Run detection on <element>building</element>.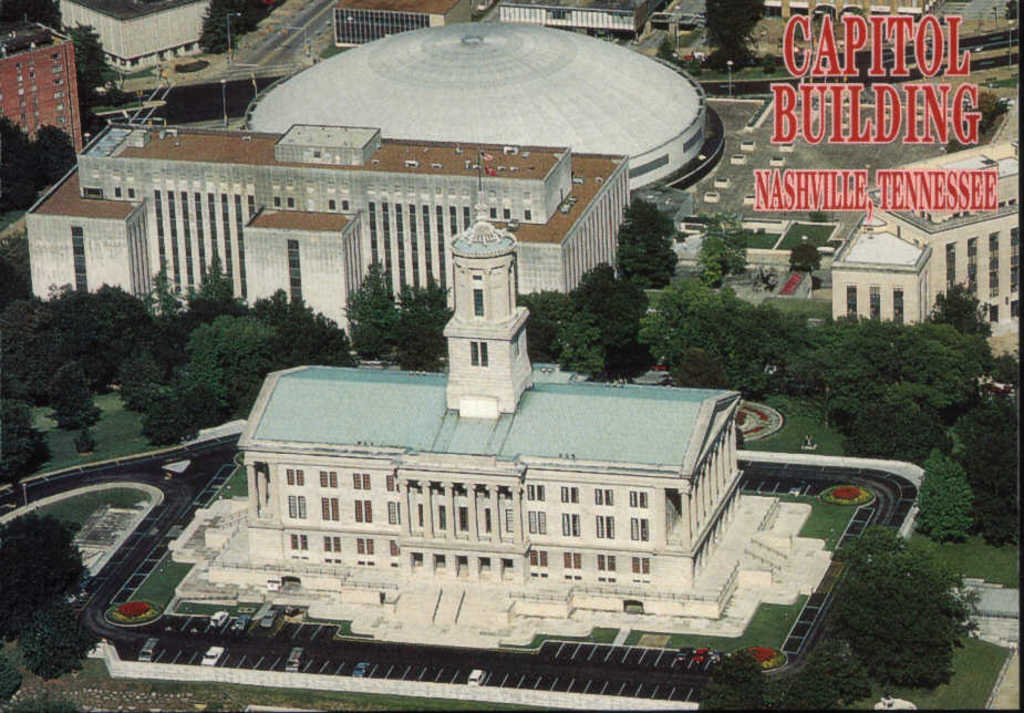
Result: bbox(333, 0, 475, 52).
